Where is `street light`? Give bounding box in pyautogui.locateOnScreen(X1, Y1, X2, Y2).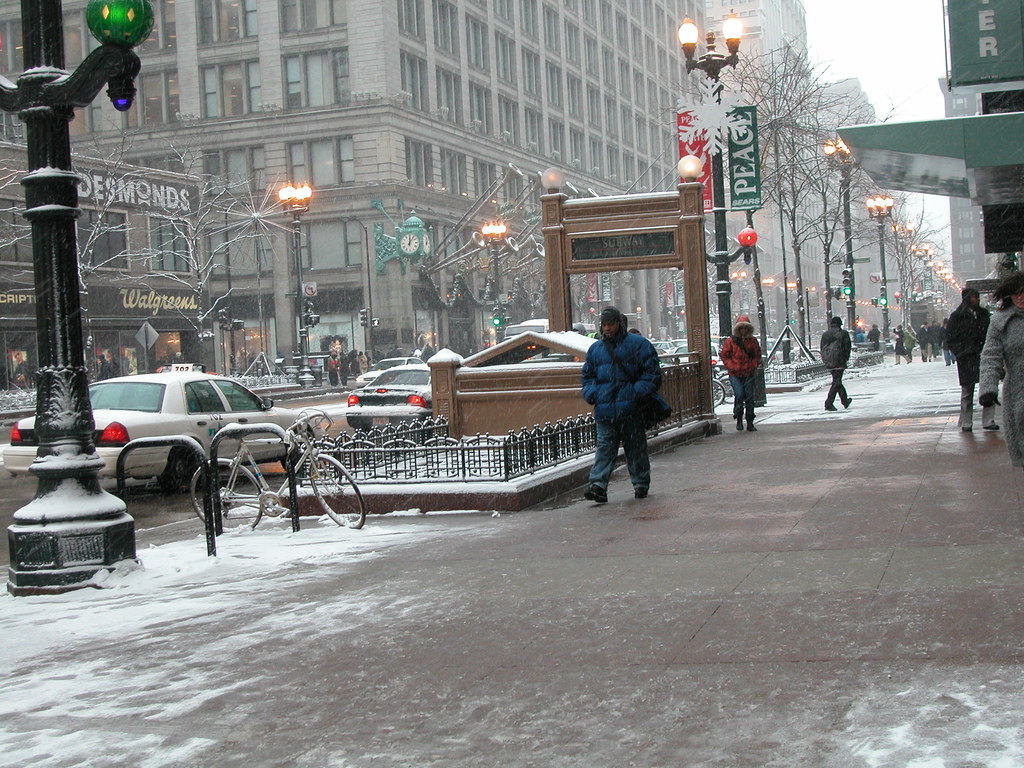
pyautogui.locateOnScreen(890, 225, 913, 323).
